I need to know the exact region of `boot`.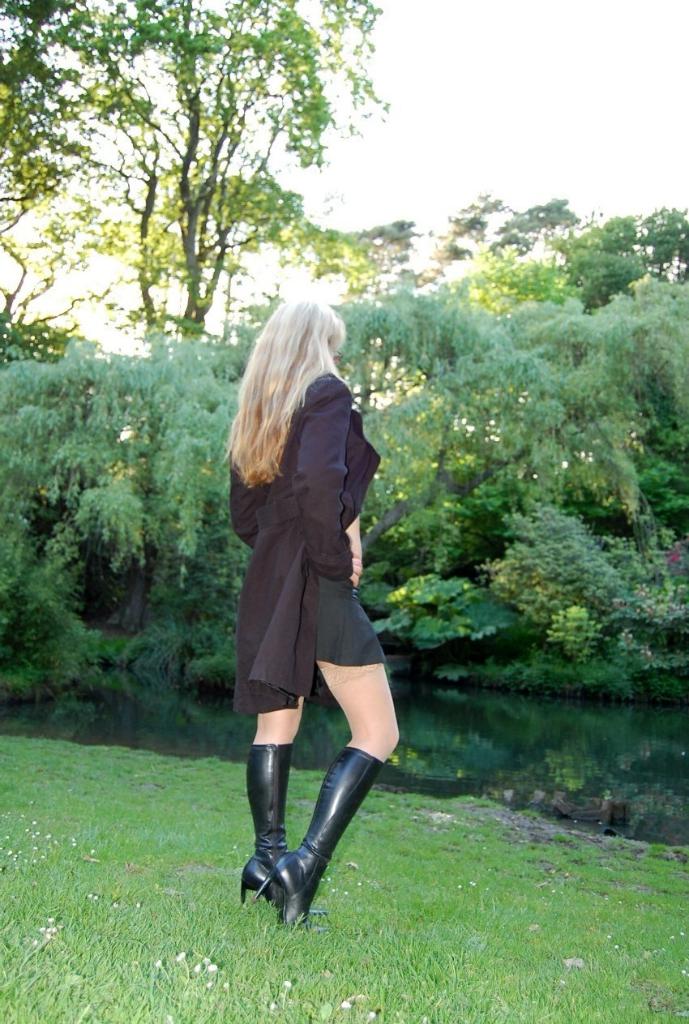
Region: [234, 742, 298, 919].
